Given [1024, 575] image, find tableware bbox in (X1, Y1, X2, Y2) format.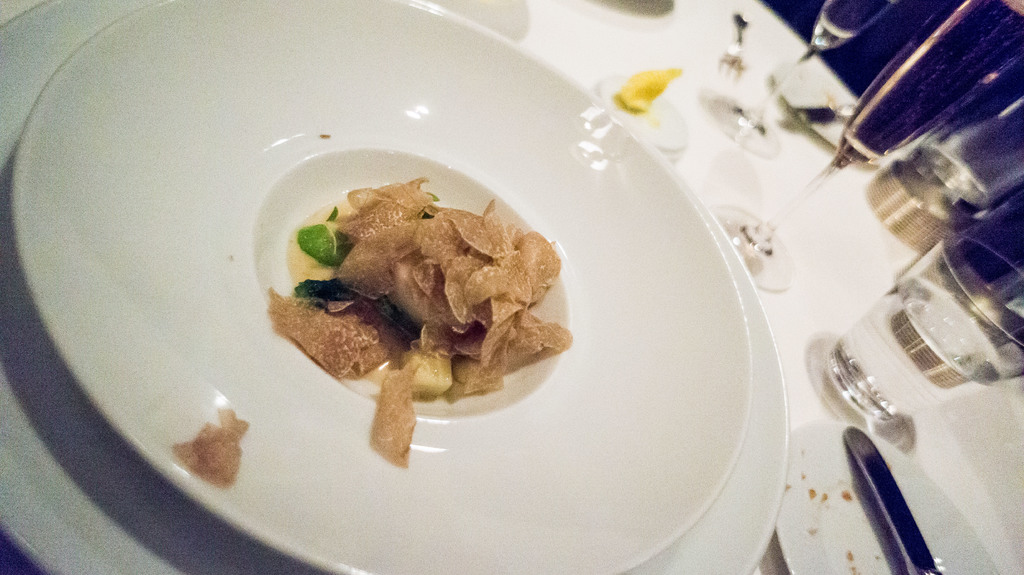
(8, 0, 751, 574).
